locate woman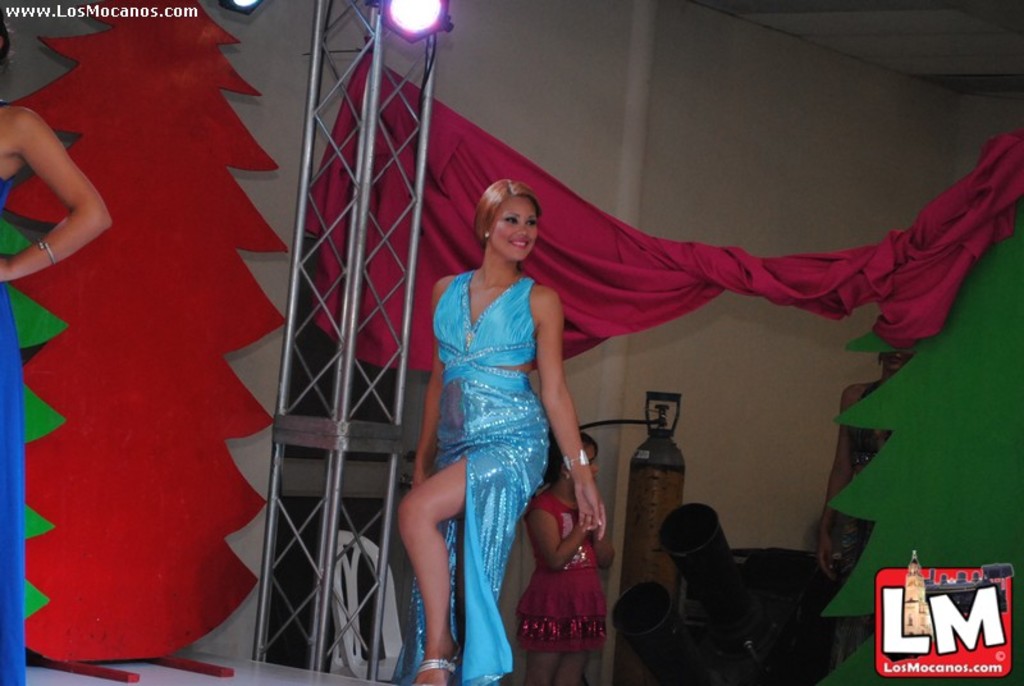
<bbox>813, 337, 915, 666</bbox>
